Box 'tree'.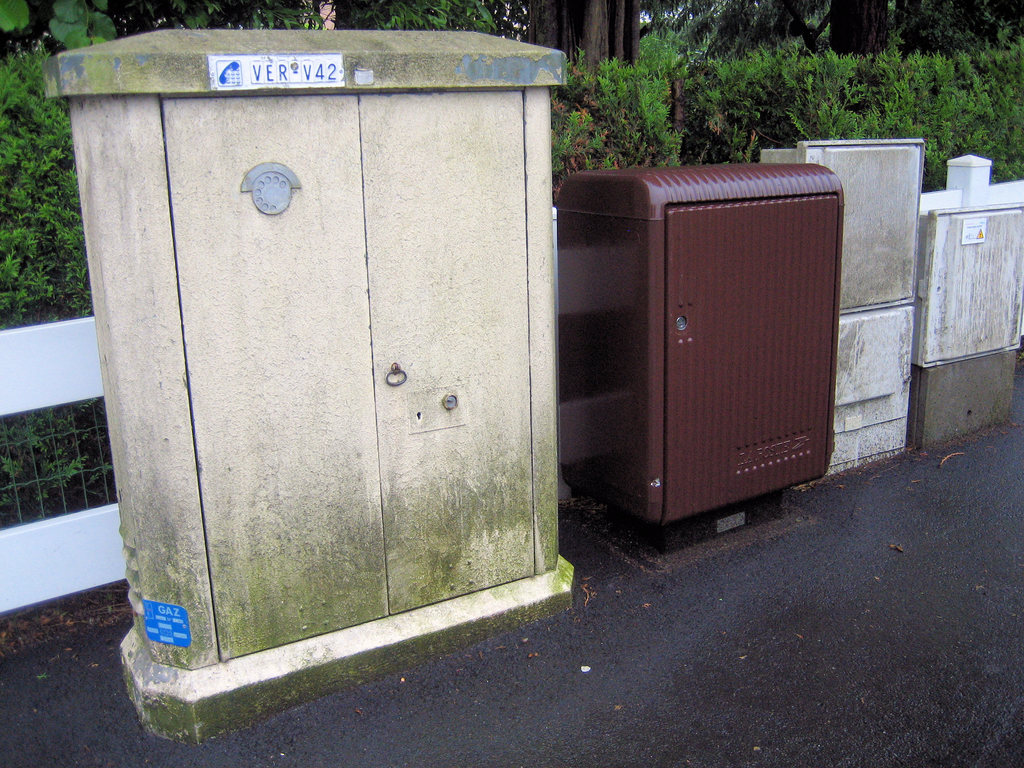
531,0,627,65.
